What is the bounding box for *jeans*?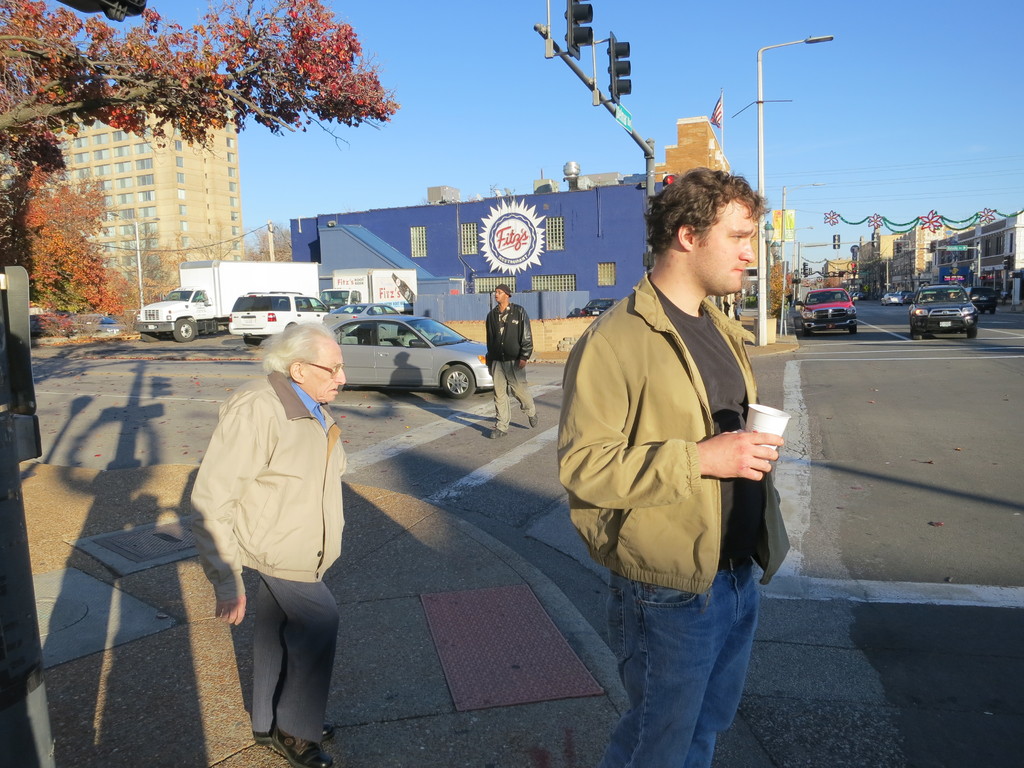
(left=592, top=561, right=772, bottom=753).
